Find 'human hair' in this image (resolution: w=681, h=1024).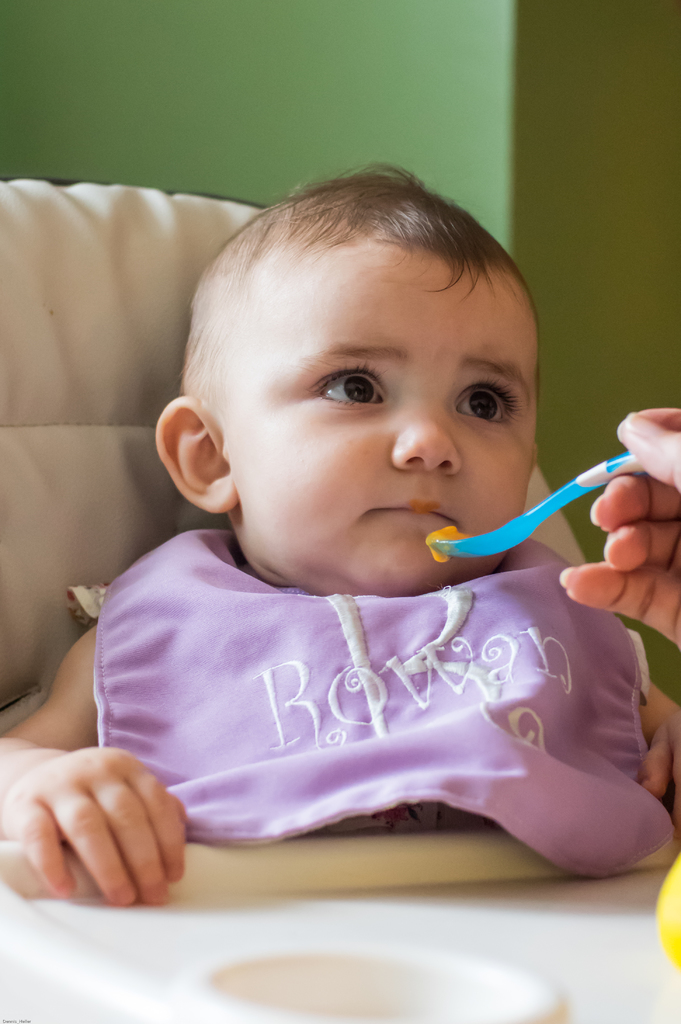
x1=201 y1=204 x2=524 y2=413.
